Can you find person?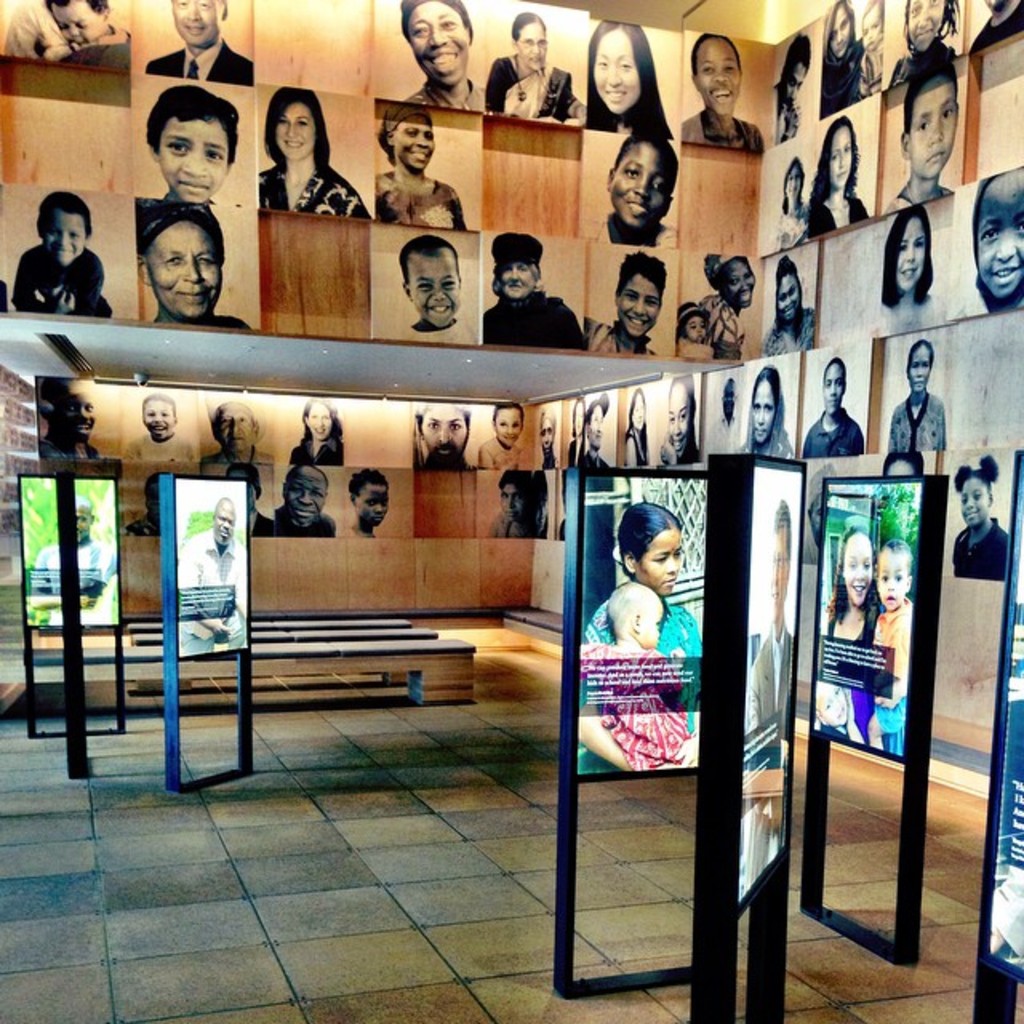
Yes, bounding box: bbox=[861, 0, 886, 94].
